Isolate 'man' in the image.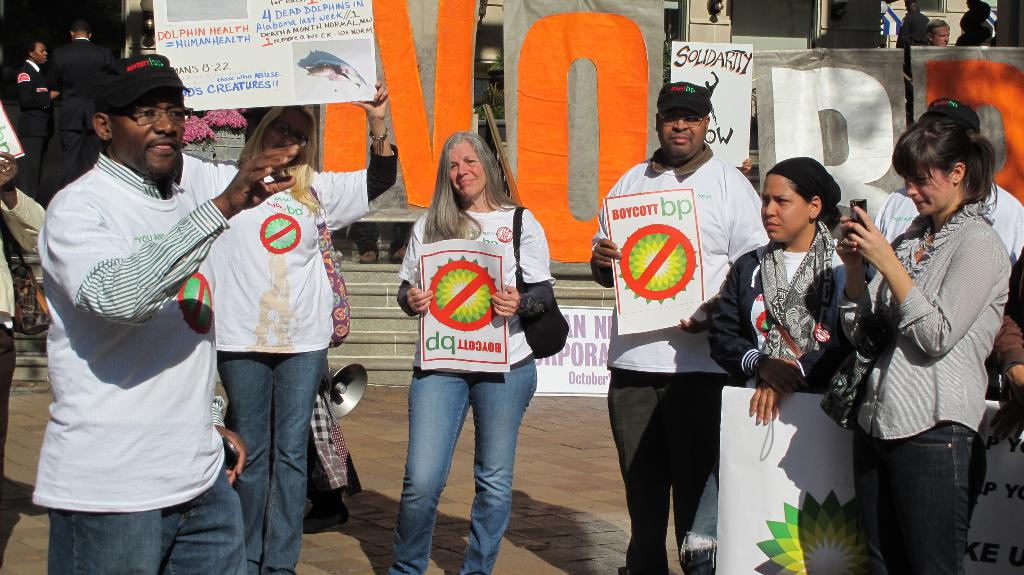
Isolated region: bbox(44, 16, 118, 193).
